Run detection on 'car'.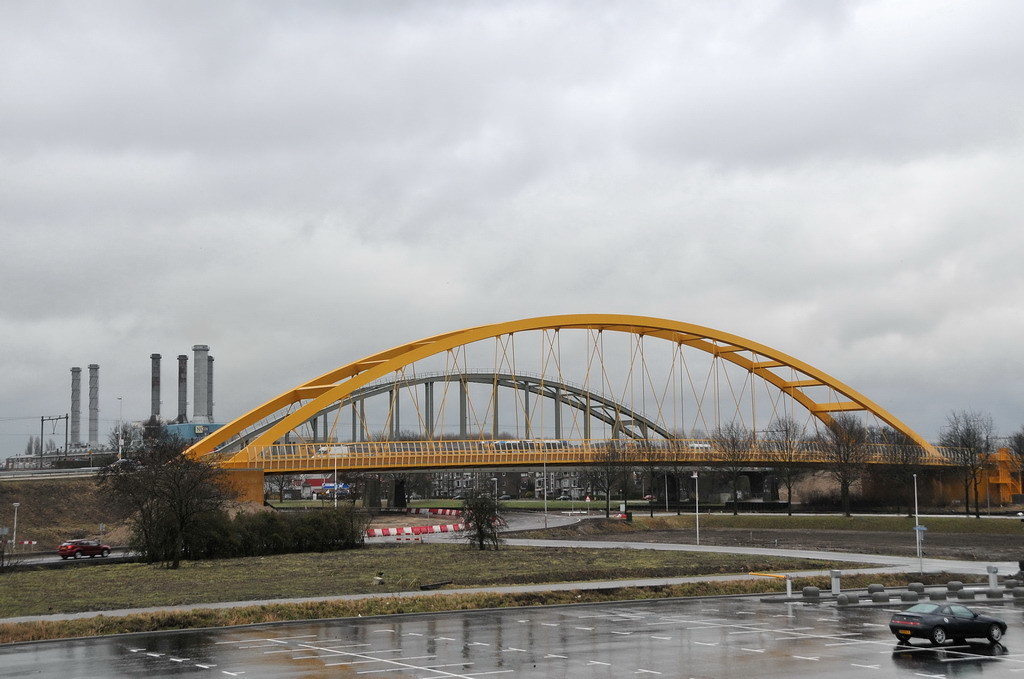
Result: left=57, top=540, right=114, bottom=564.
